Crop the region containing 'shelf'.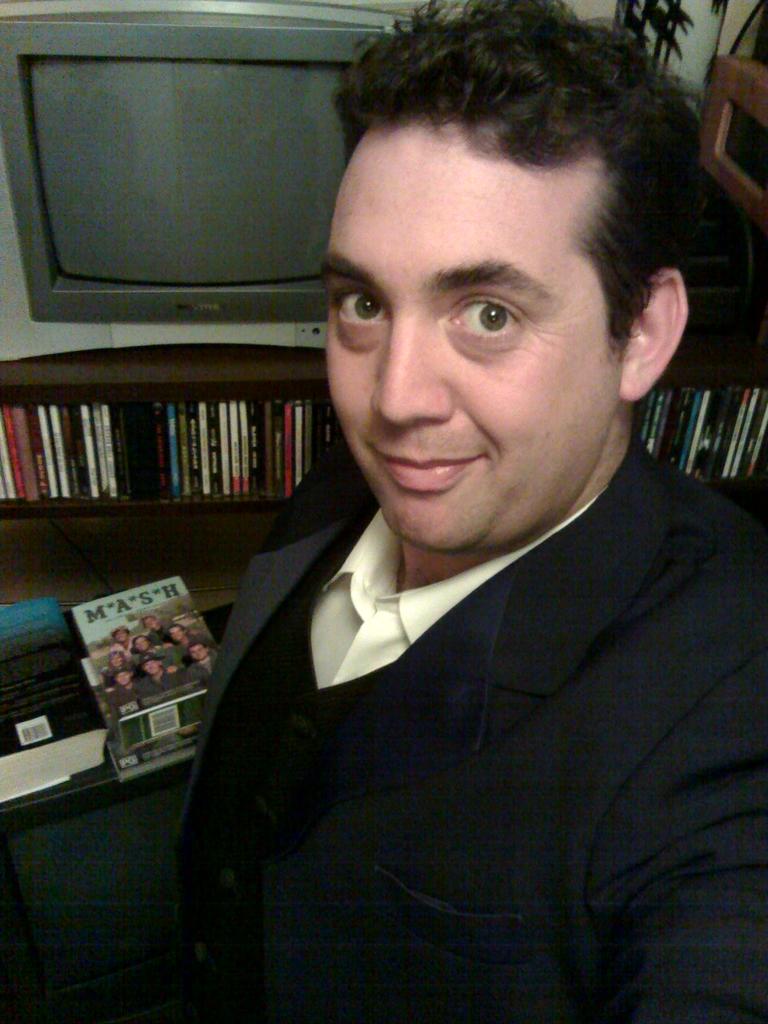
Crop region: box(637, 354, 767, 502).
